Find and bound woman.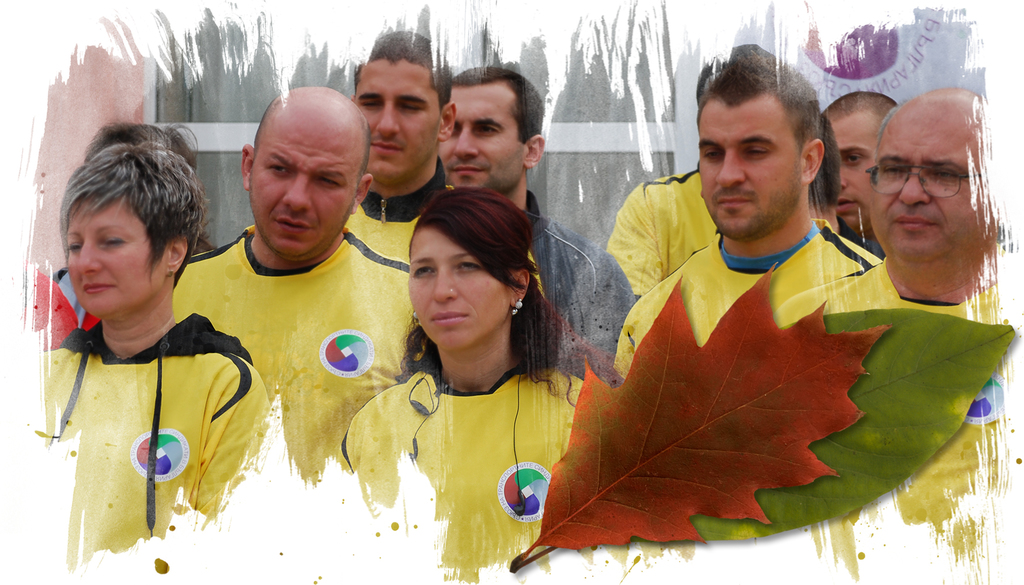
Bound: bbox=(339, 175, 591, 568).
